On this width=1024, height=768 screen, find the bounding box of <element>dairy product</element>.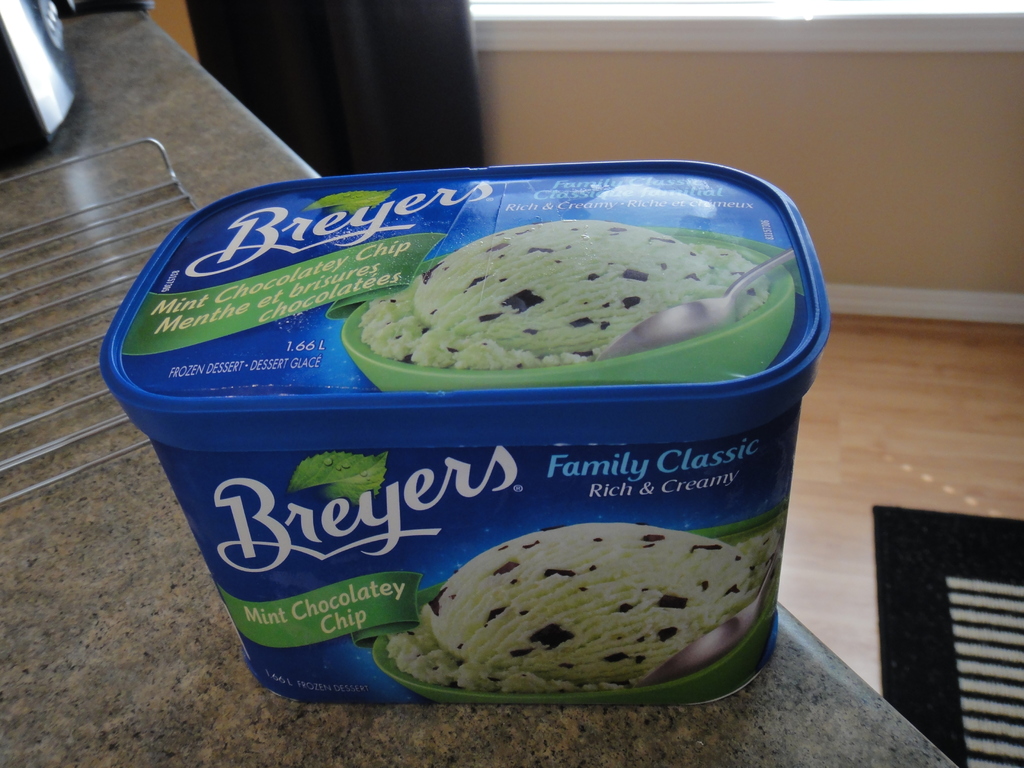
Bounding box: pyautogui.locateOnScreen(386, 523, 740, 694).
